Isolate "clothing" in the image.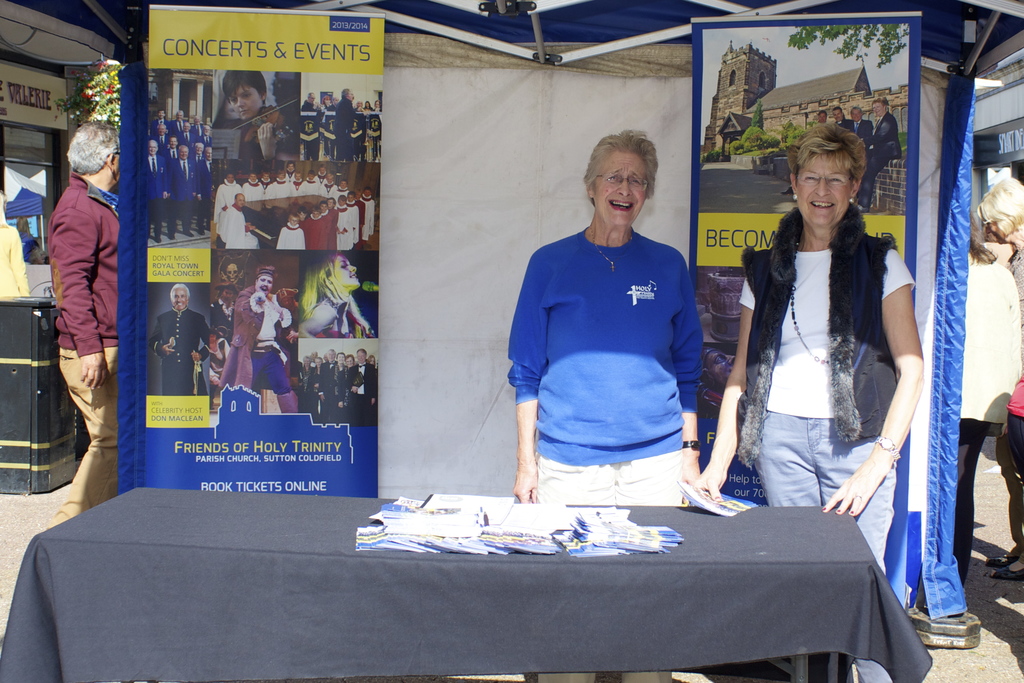
Isolated region: bbox=[331, 97, 355, 163].
